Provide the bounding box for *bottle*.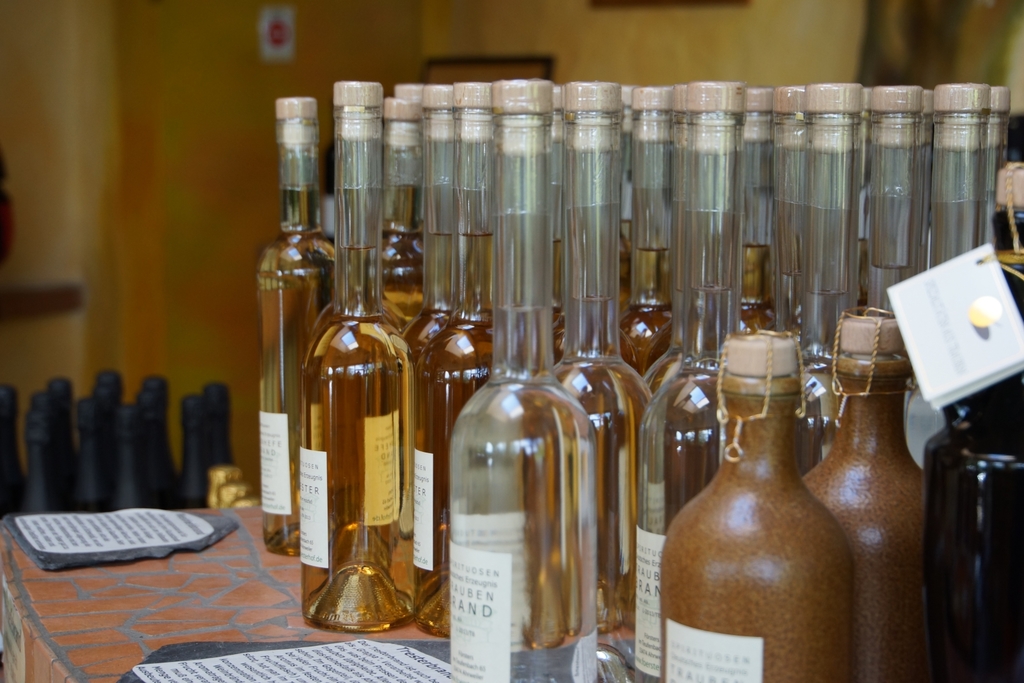
<bbox>410, 83, 456, 365</bbox>.
